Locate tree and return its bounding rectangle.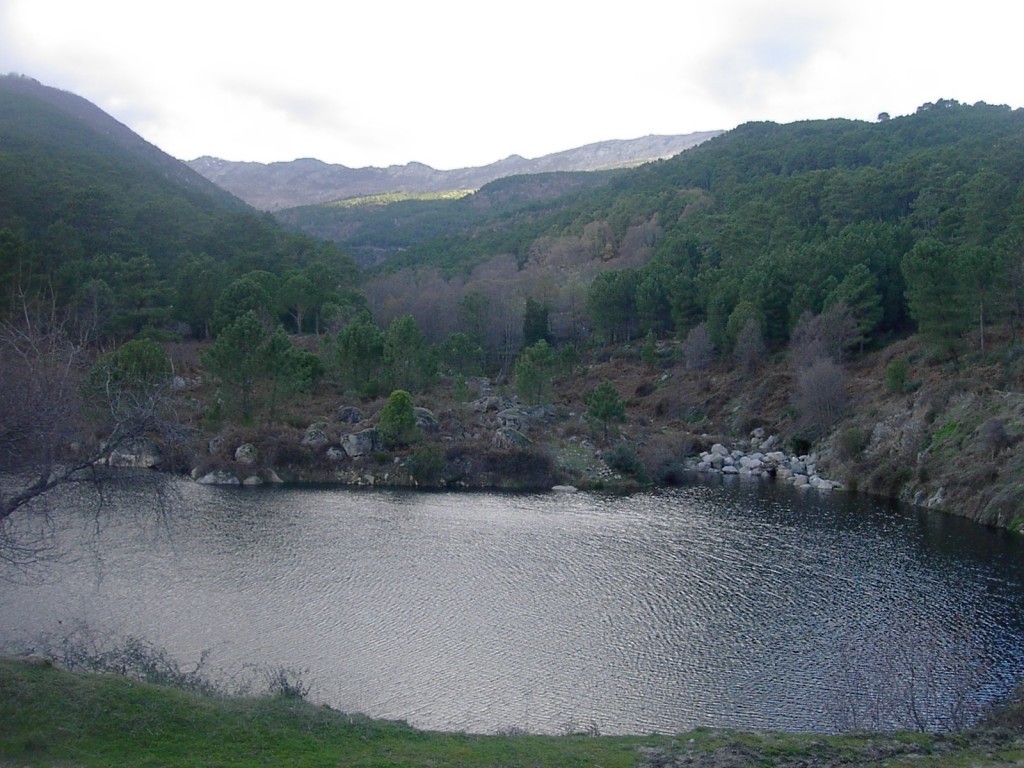
x1=463, y1=287, x2=493, y2=353.
